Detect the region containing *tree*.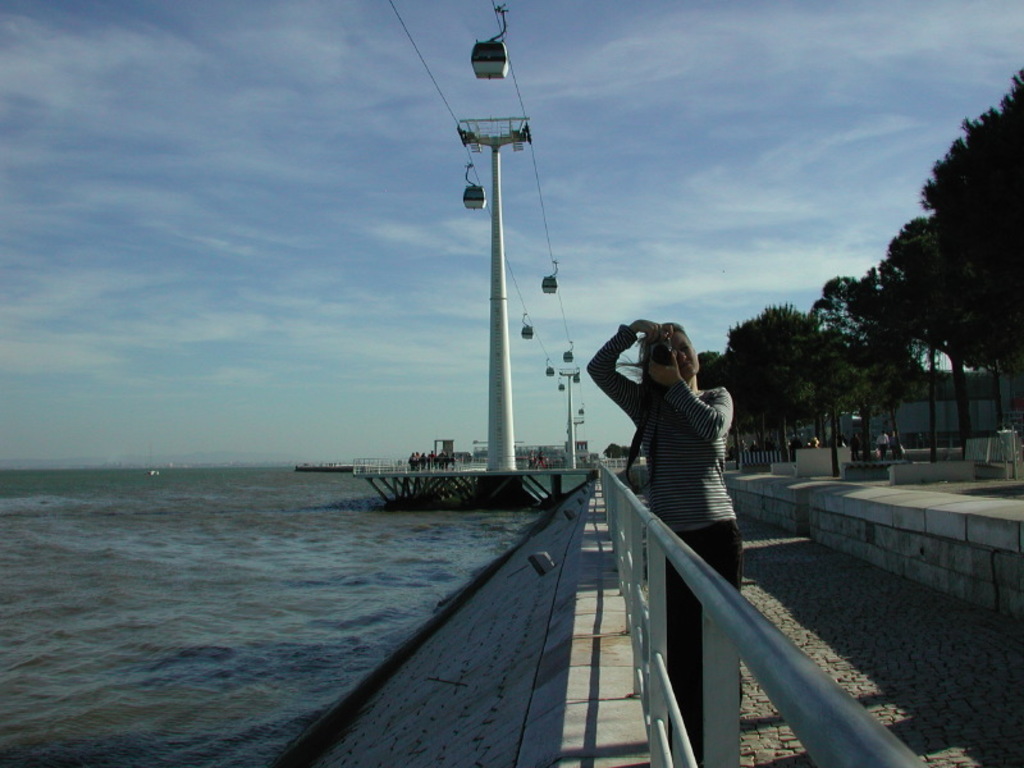
<region>801, 115, 1012, 471</region>.
